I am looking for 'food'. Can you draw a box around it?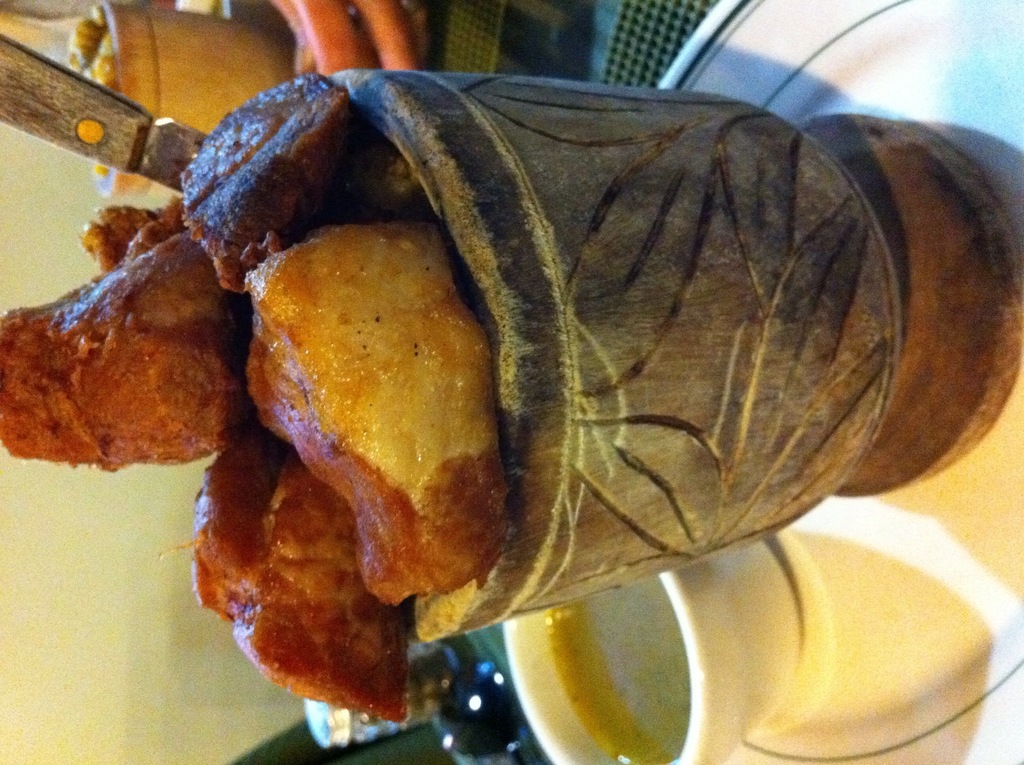
Sure, the bounding box is left=186, top=431, right=411, bottom=720.
